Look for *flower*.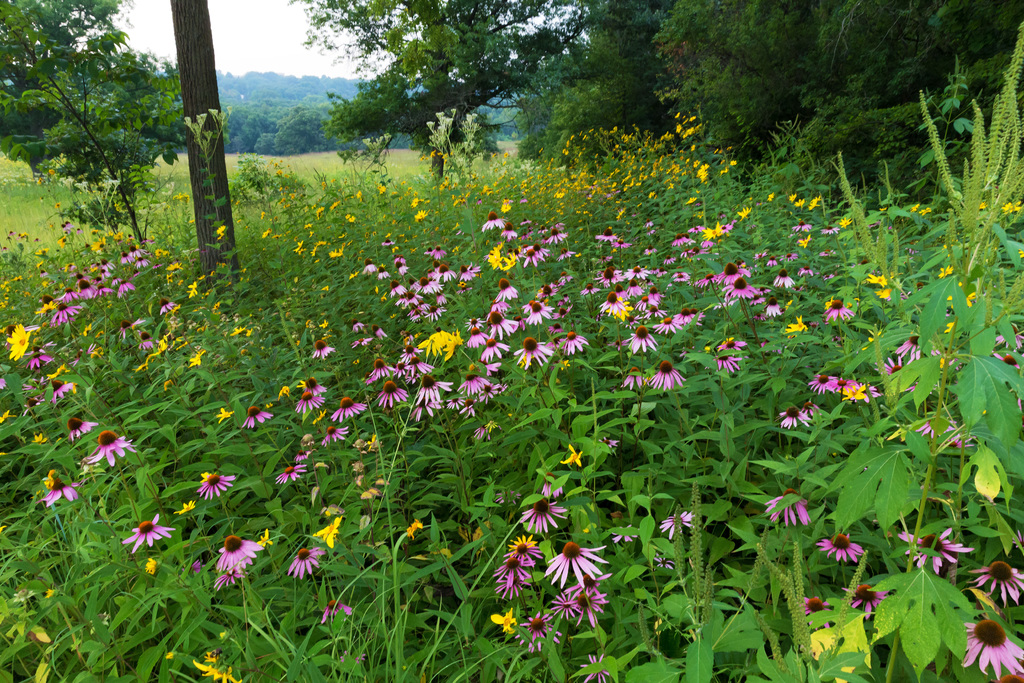
Found: <region>972, 559, 1023, 612</region>.
